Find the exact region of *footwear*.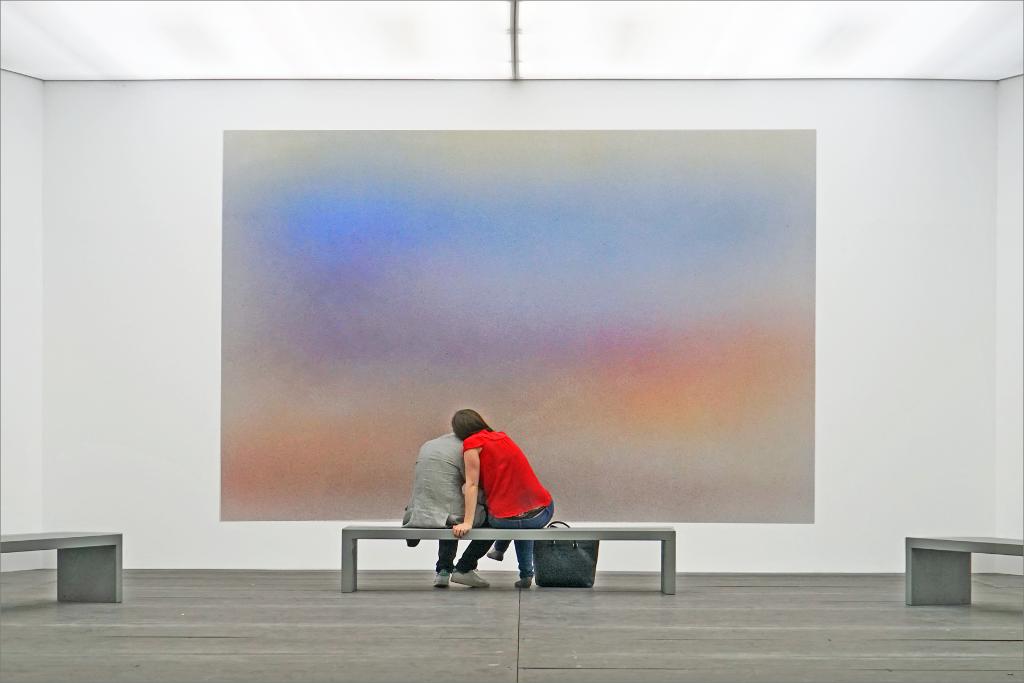
Exact region: 485, 546, 502, 561.
